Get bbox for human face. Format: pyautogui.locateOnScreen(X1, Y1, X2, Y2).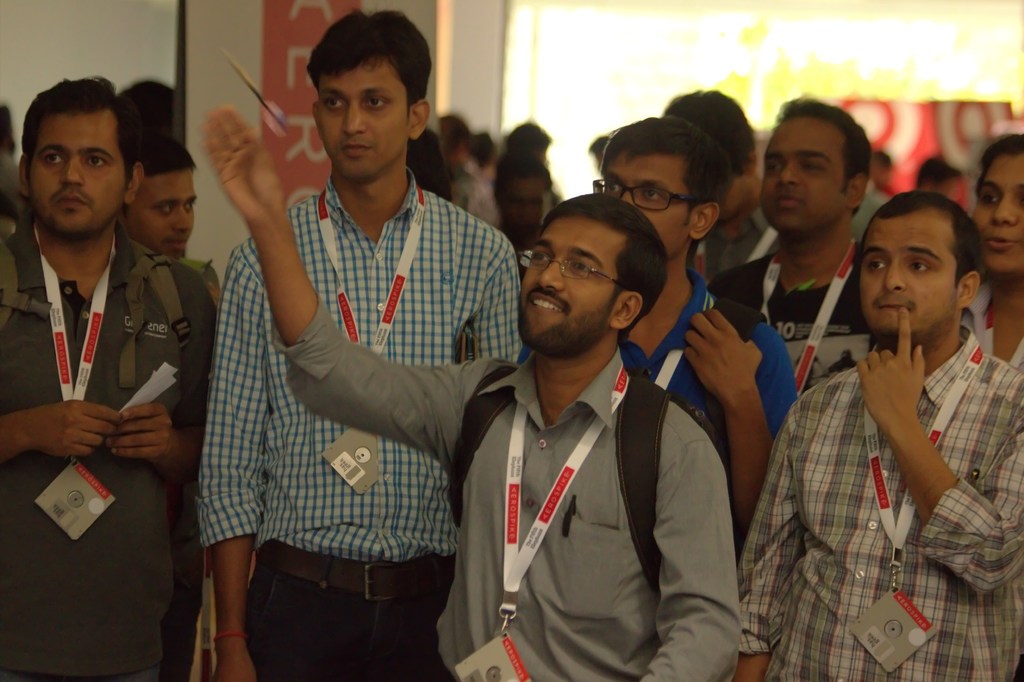
pyautogui.locateOnScreen(972, 149, 1023, 273).
